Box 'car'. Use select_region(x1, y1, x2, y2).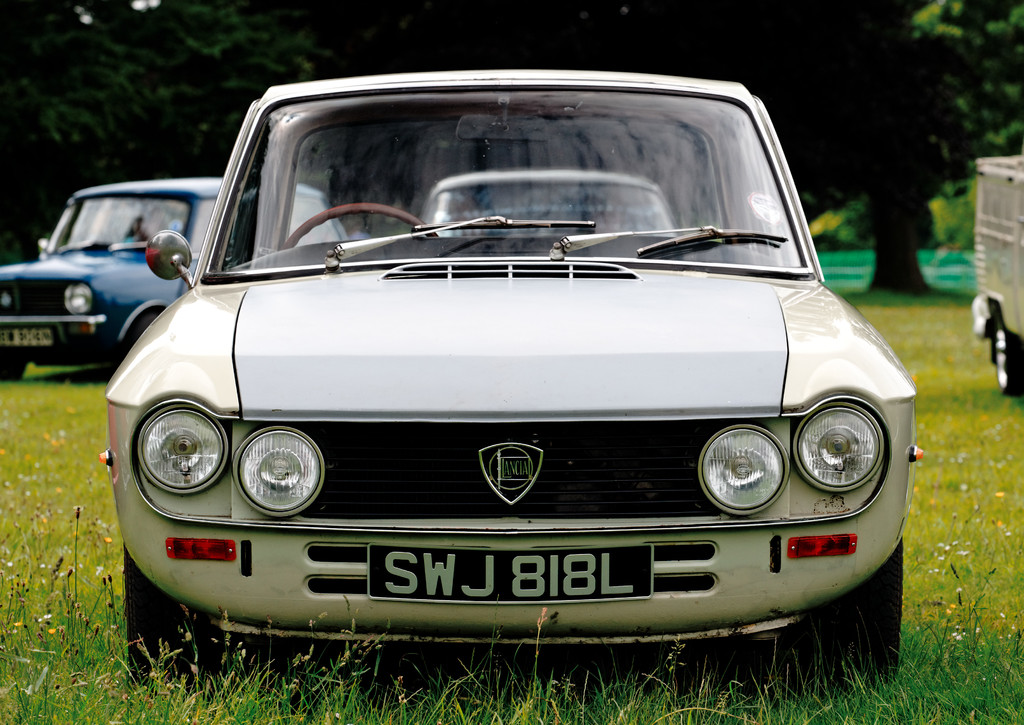
select_region(104, 58, 929, 686).
